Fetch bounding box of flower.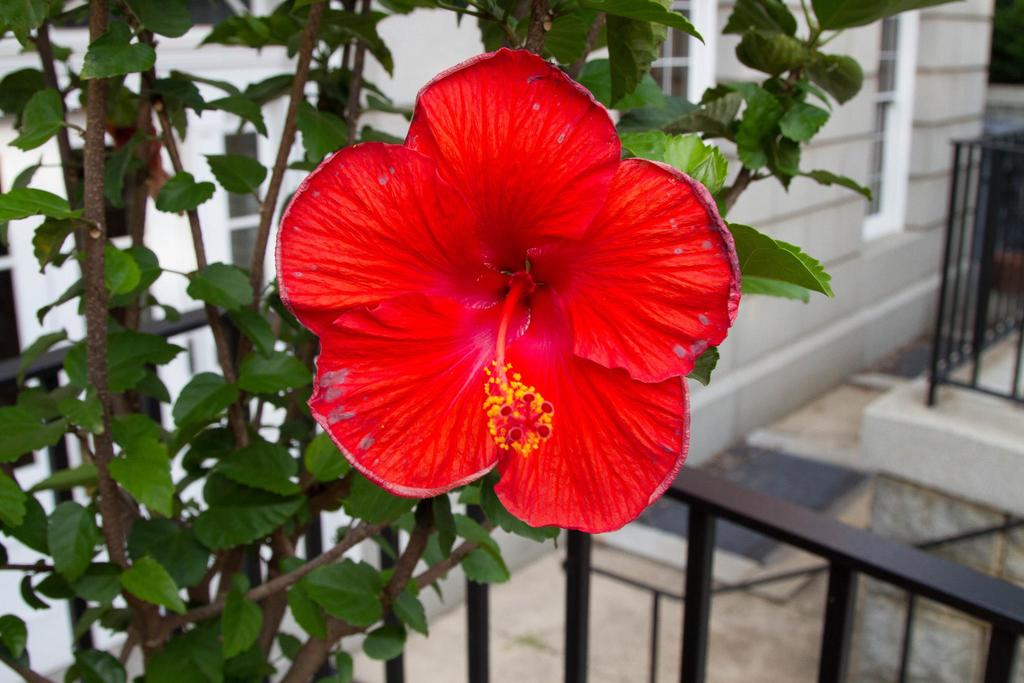
Bbox: rect(272, 59, 751, 535).
